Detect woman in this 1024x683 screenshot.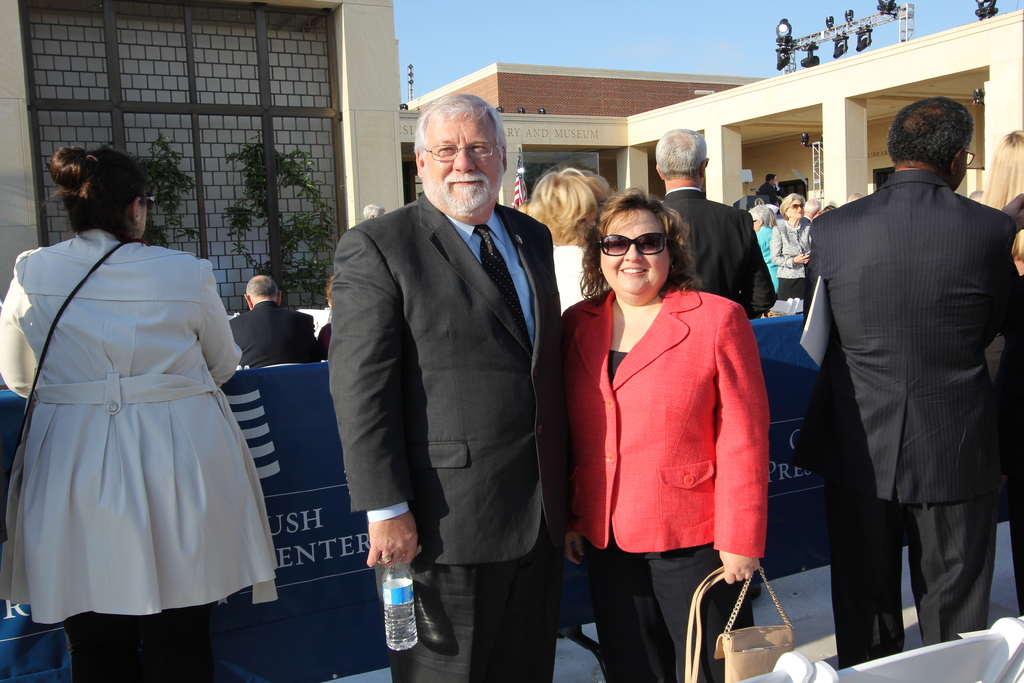
Detection: locate(0, 145, 280, 682).
